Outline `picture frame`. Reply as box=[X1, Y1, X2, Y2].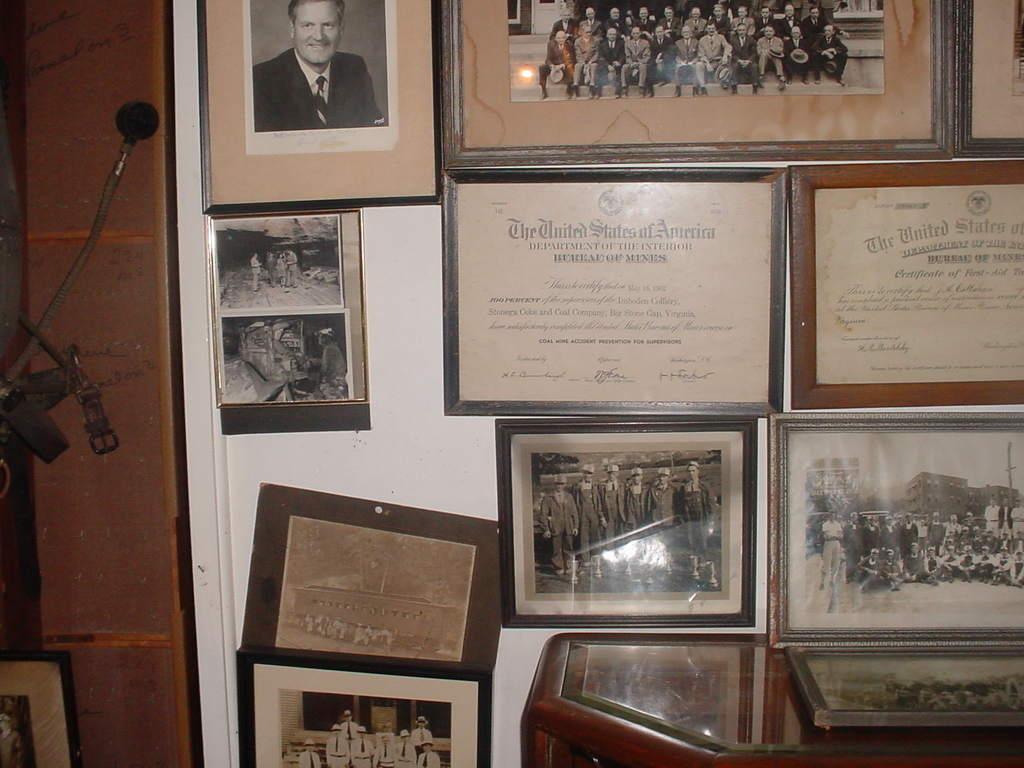
box=[0, 653, 83, 767].
